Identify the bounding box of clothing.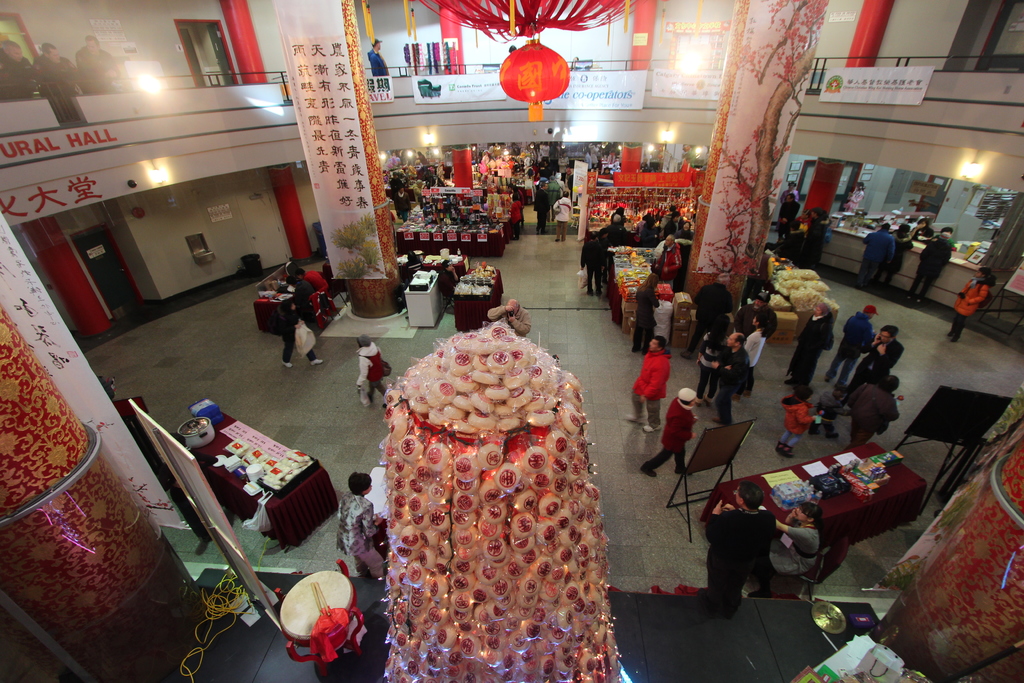
(left=557, top=154, right=570, bottom=186).
